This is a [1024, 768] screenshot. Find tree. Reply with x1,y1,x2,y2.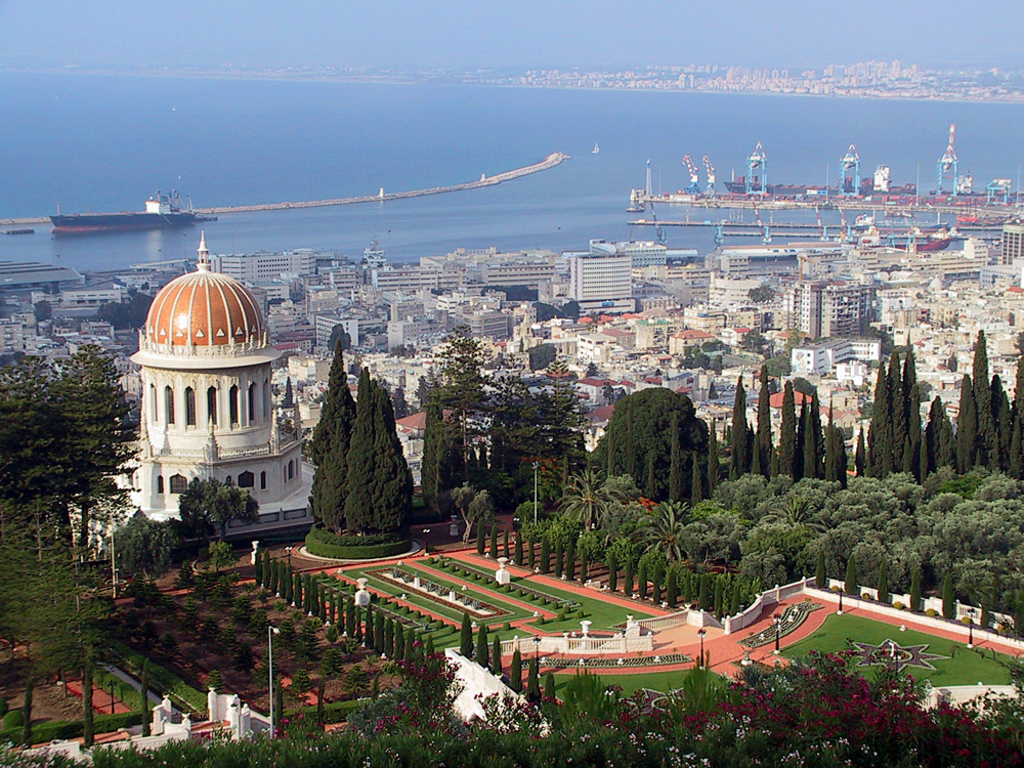
799,388,810,476.
